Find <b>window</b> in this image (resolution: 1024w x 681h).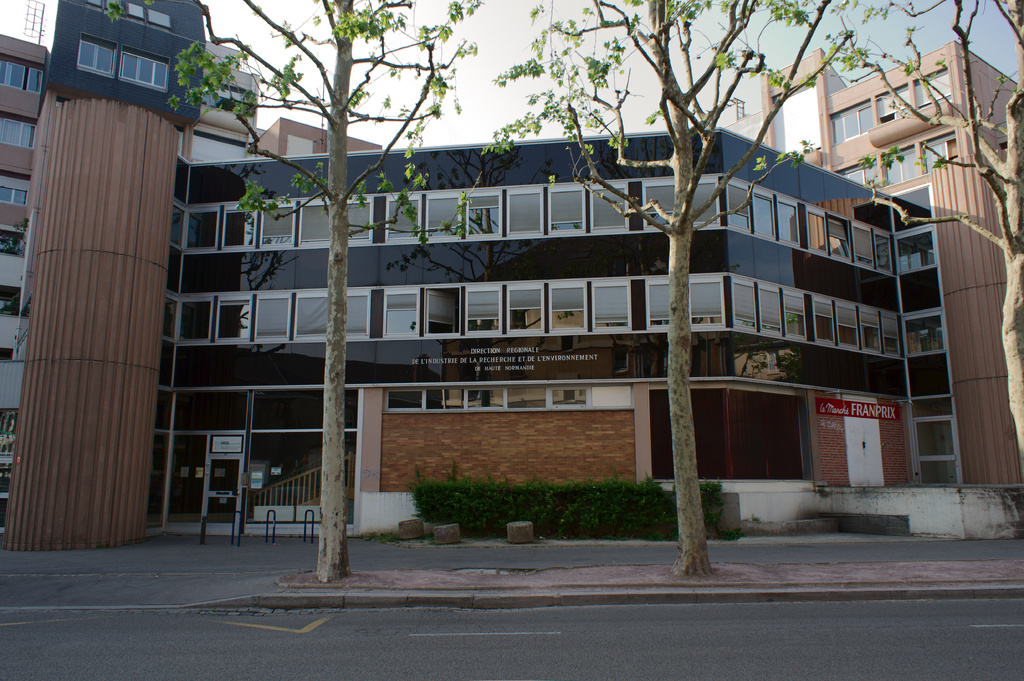
{"x1": 0, "y1": 62, "x2": 42, "y2": 100}.
